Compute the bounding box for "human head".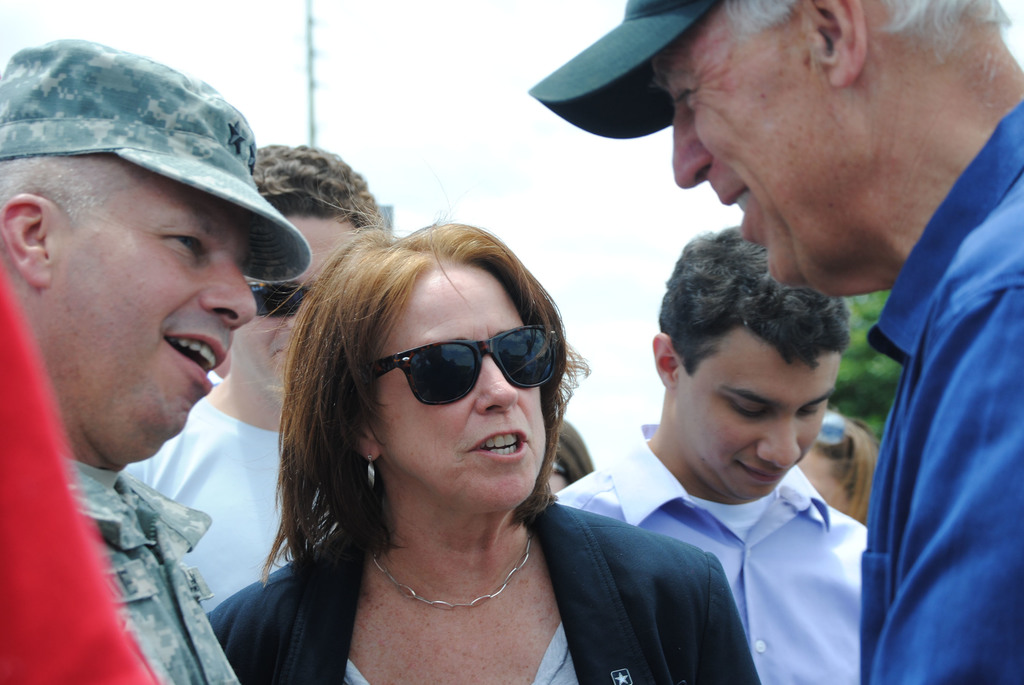
box(229, 148, 383, 403).
